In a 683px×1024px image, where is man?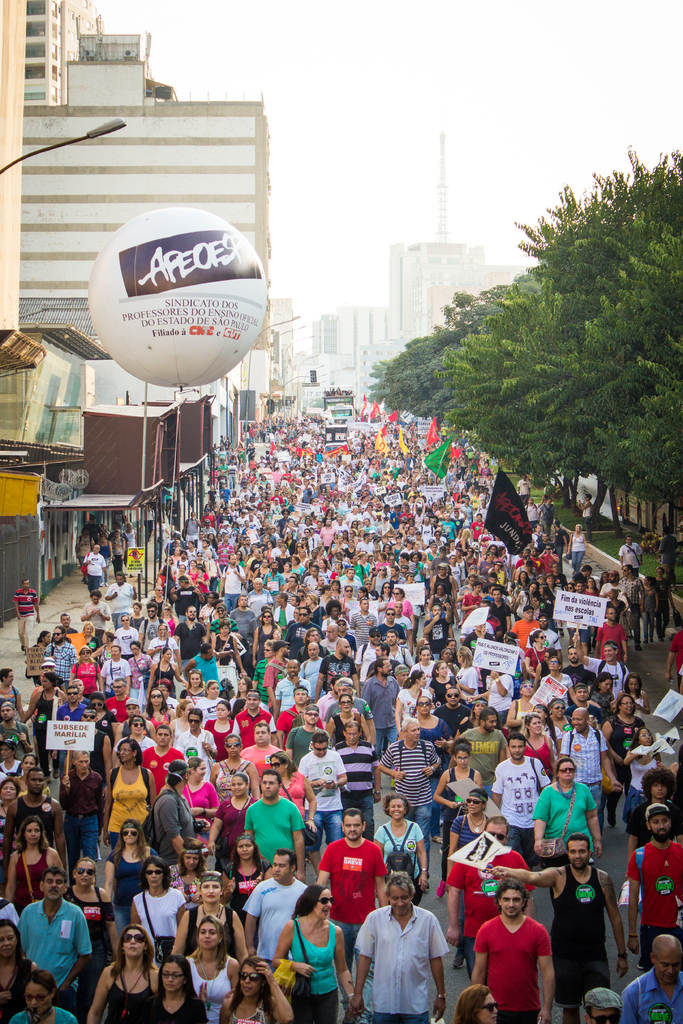
[347, 504, 363, 522].
